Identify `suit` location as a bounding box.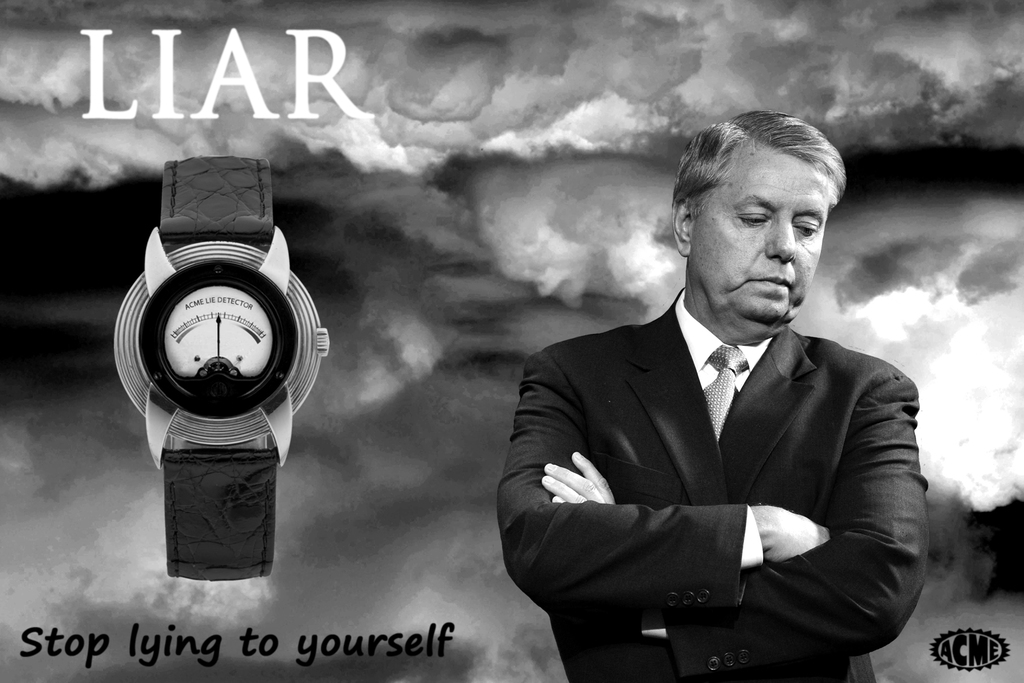
<region>472, 221, 958, 670</region>.
